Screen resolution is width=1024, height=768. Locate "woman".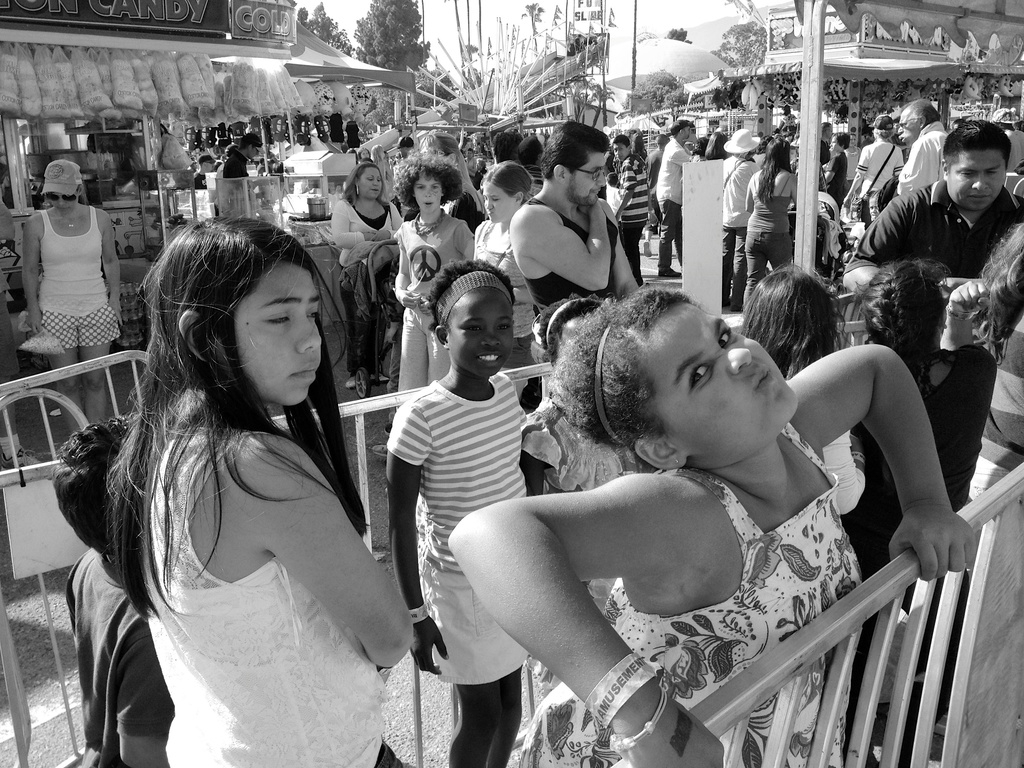
x1=21, y1=158, x2=120, y2=436.
